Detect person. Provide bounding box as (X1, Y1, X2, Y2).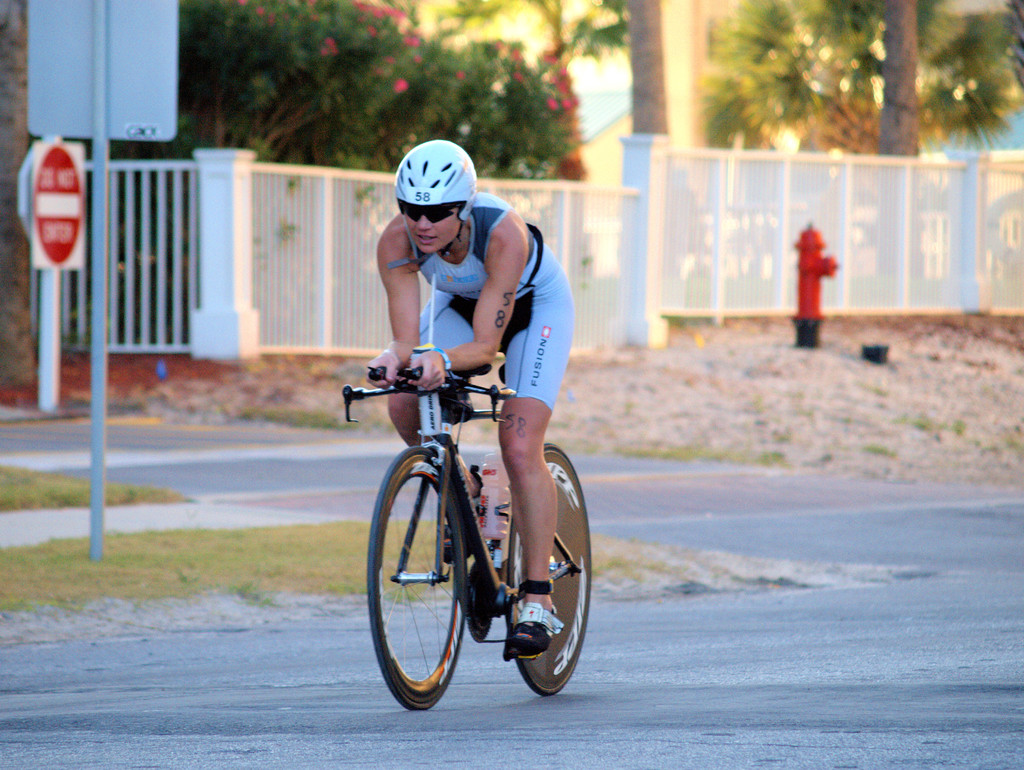
(364, 136, 575, 654).
